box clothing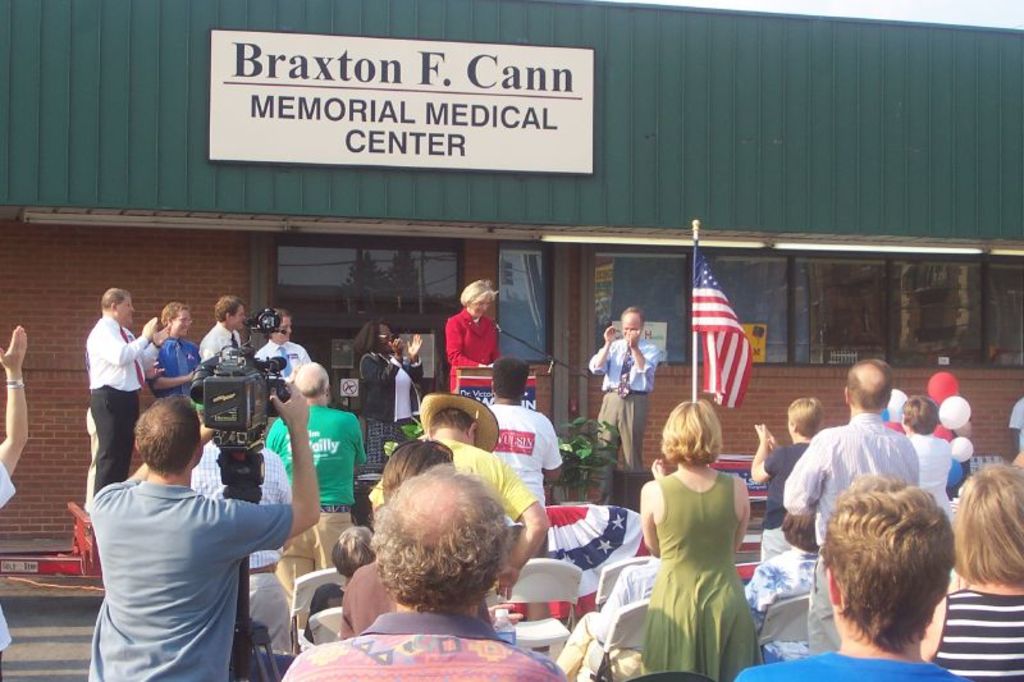
box(731, 645, 972, 681)
